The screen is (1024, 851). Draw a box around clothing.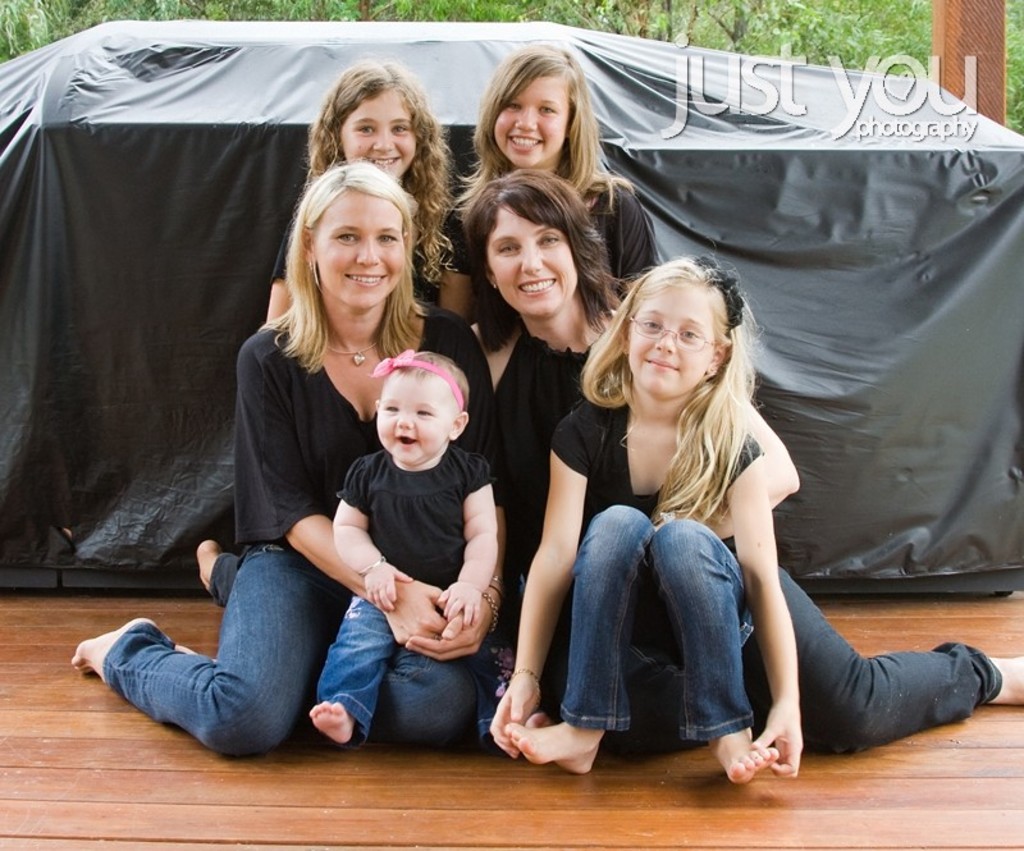
pyautogui.locateOnScreen(93, 303, 499, 754).
